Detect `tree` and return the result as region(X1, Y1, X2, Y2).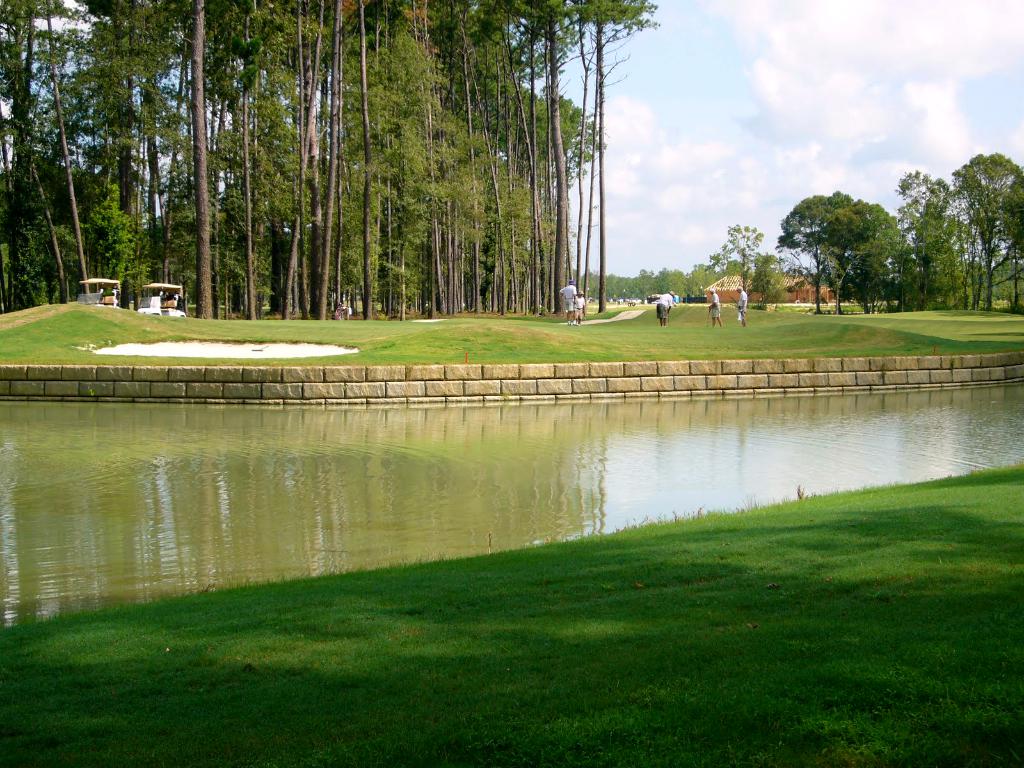
region(952, 154, 1023, 313).
